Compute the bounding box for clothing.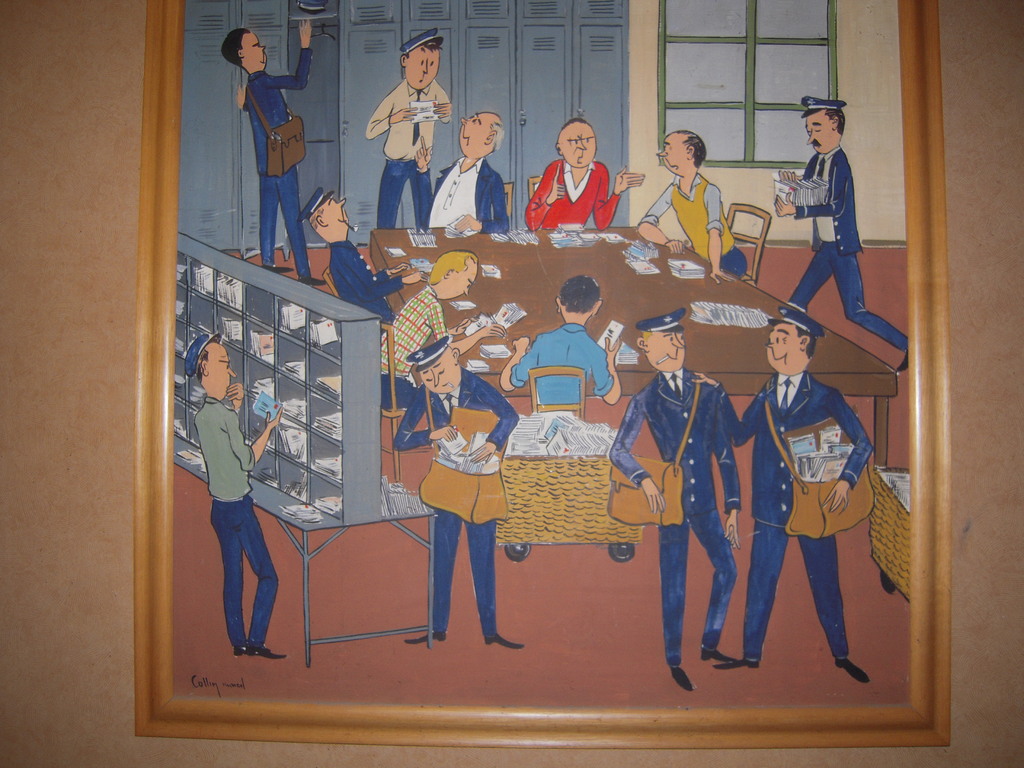
(636,173,747,276).
